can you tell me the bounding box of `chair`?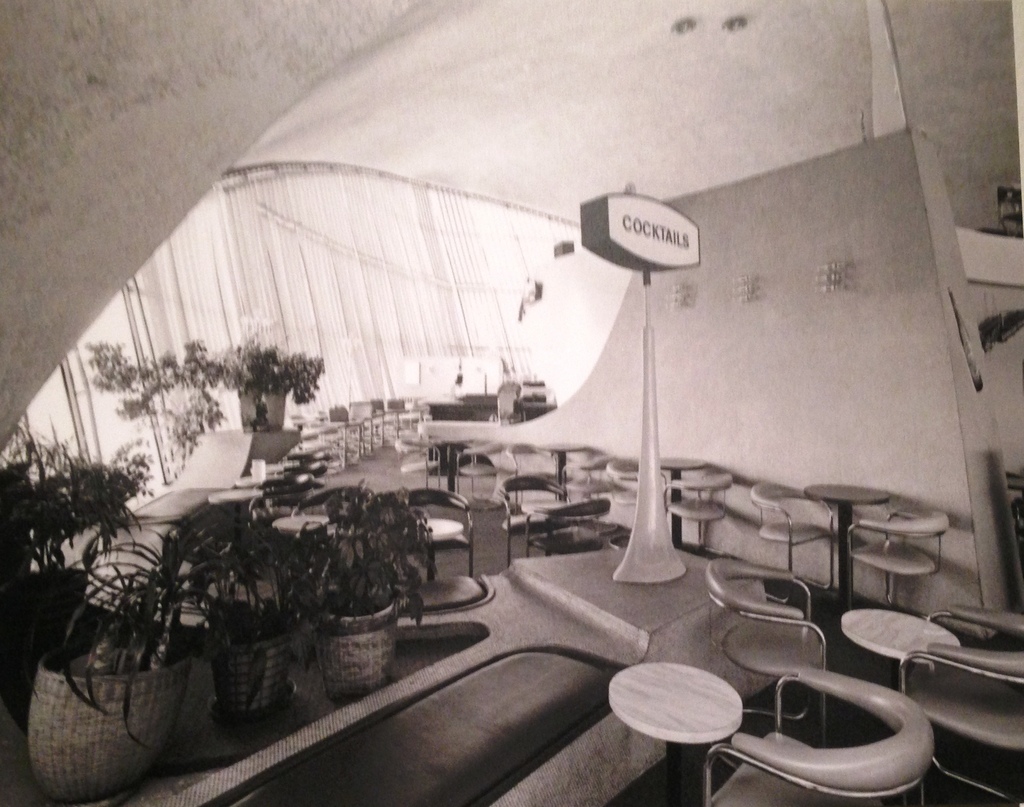
bbox=[607, 453, 650, 550].
